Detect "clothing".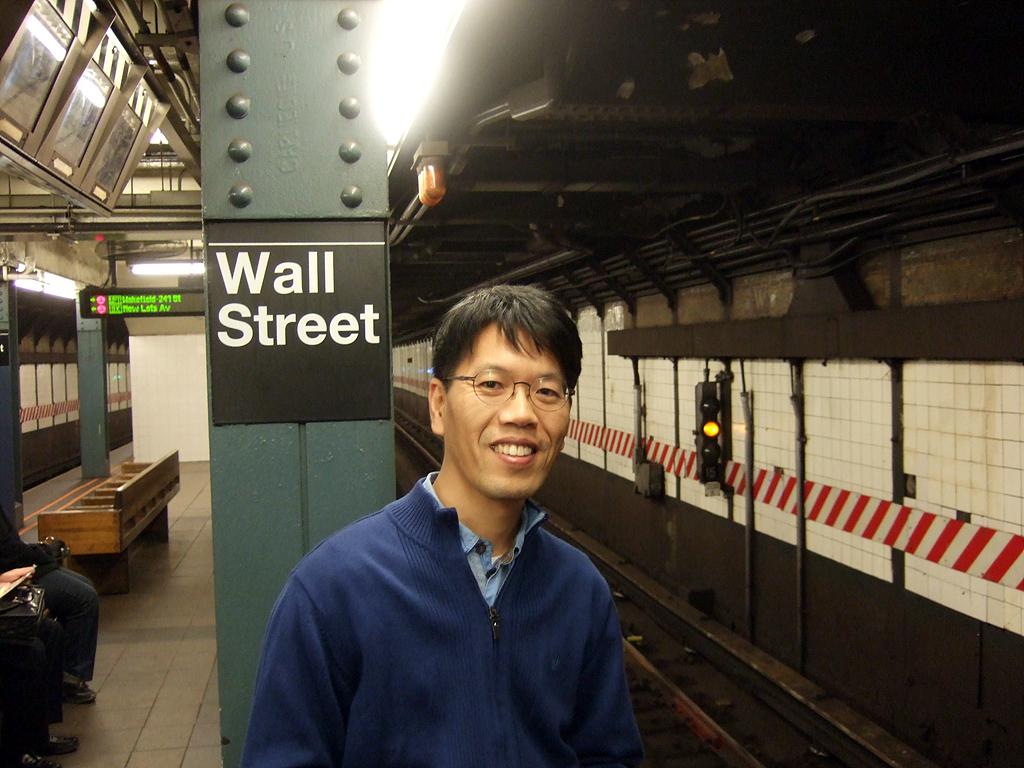
Detected at l=250, t=457, r=662, b=767.
